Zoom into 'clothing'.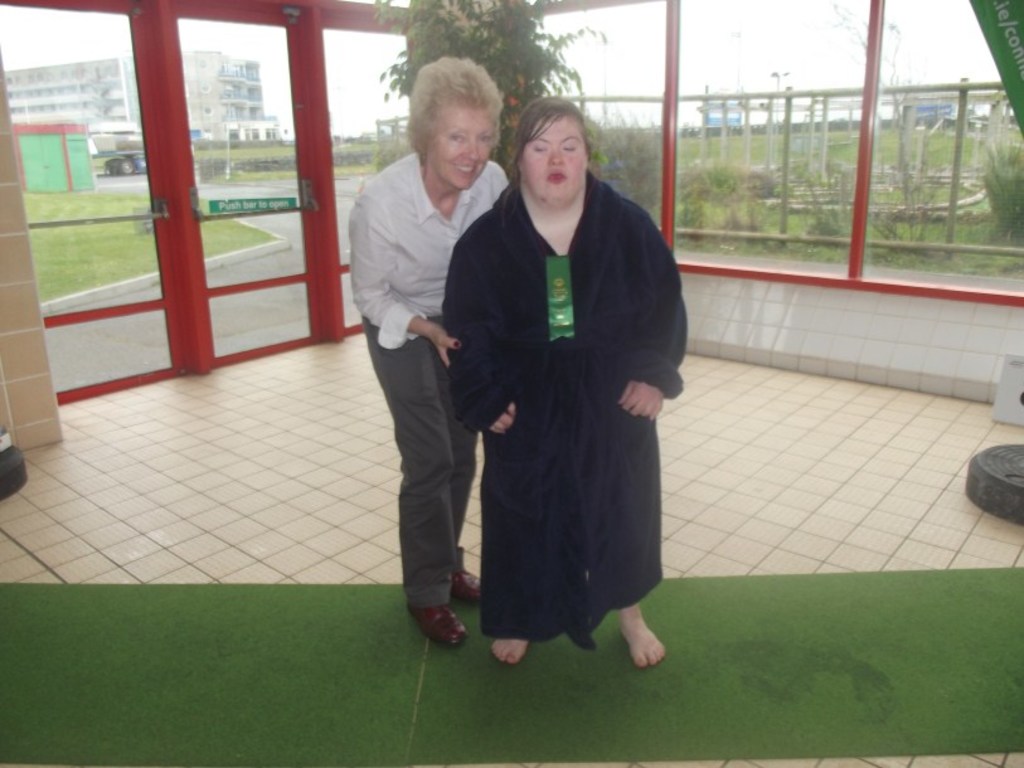
Zoom target: left=437, top=135, right=686, bottom=646.
